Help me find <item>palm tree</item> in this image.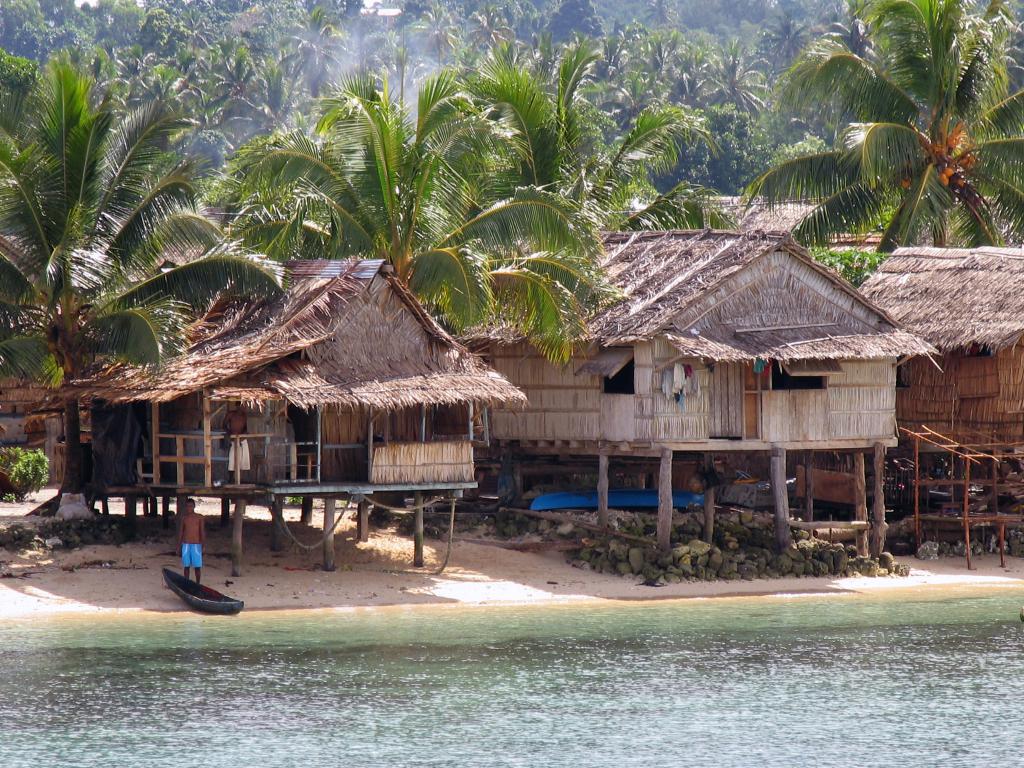
Found it: (0,58,287,501).
